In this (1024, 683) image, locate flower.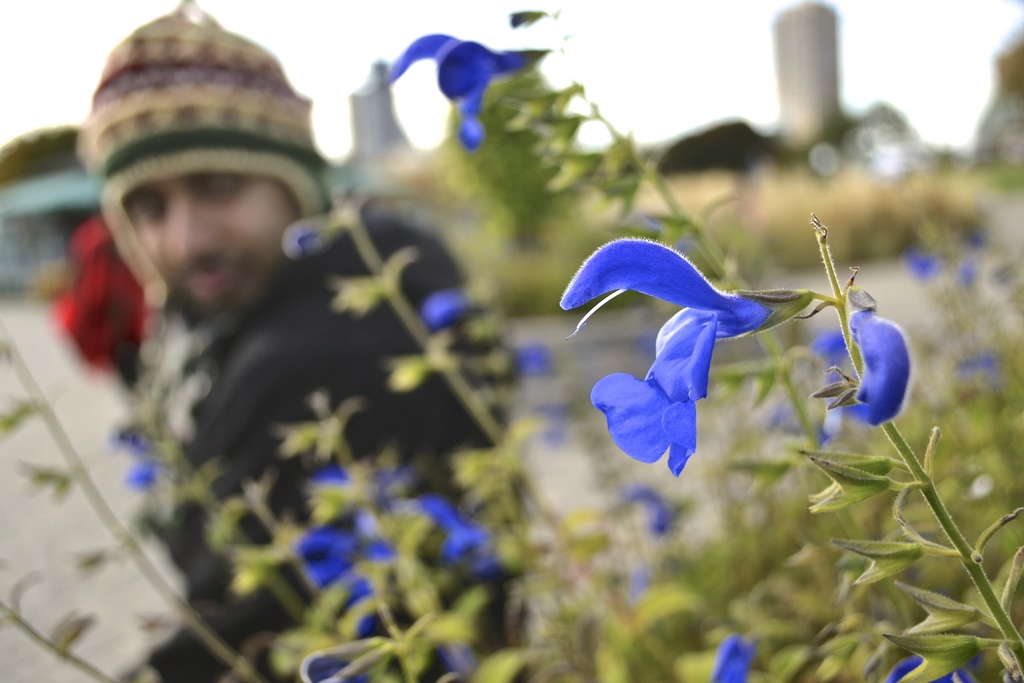
Bounding box: {"left": 752, "top": 395, "right": 798, "bottom": 436}.
